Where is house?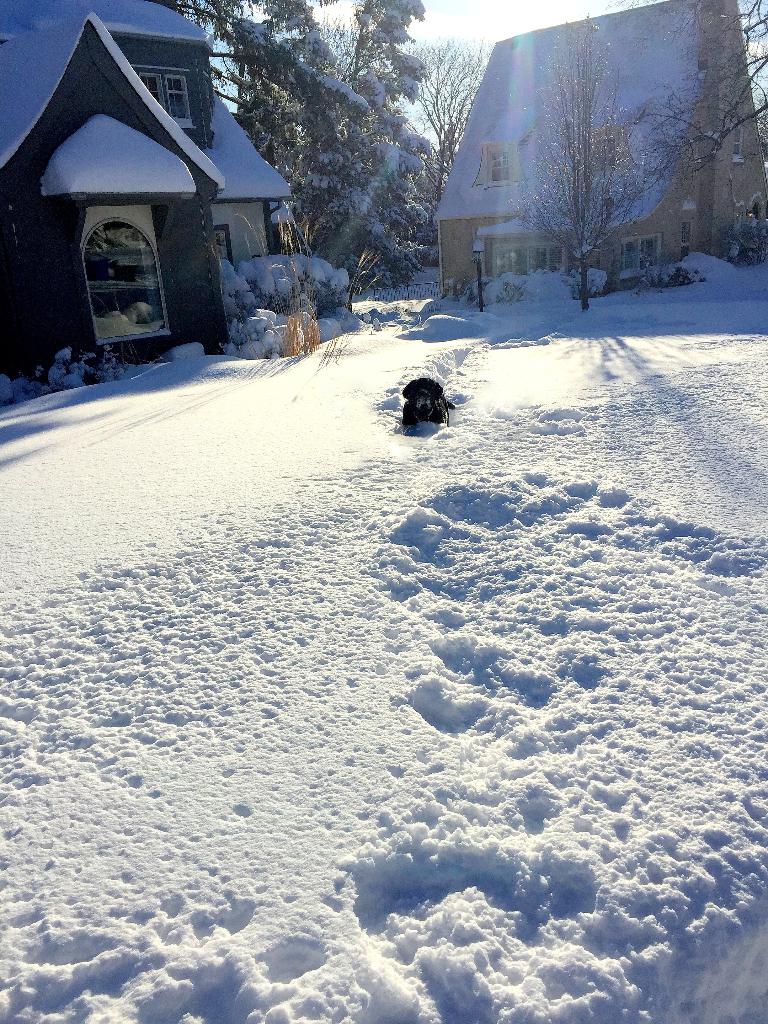
<box>443,0,767,294</box>.
